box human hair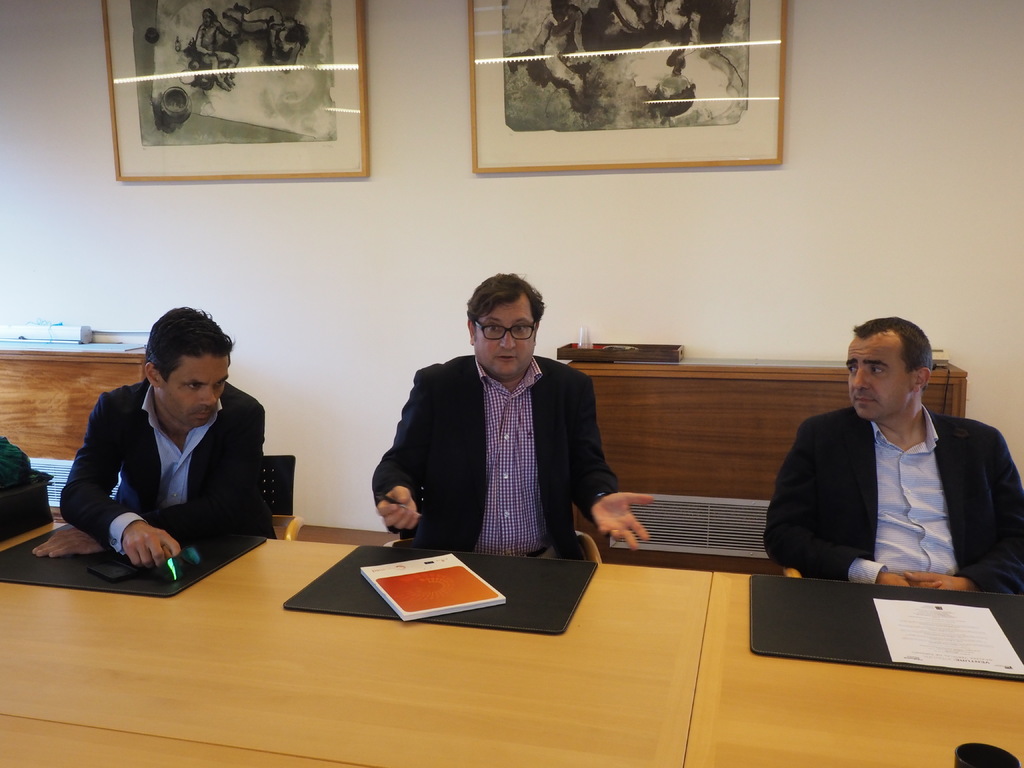
[202,5,214,16]
